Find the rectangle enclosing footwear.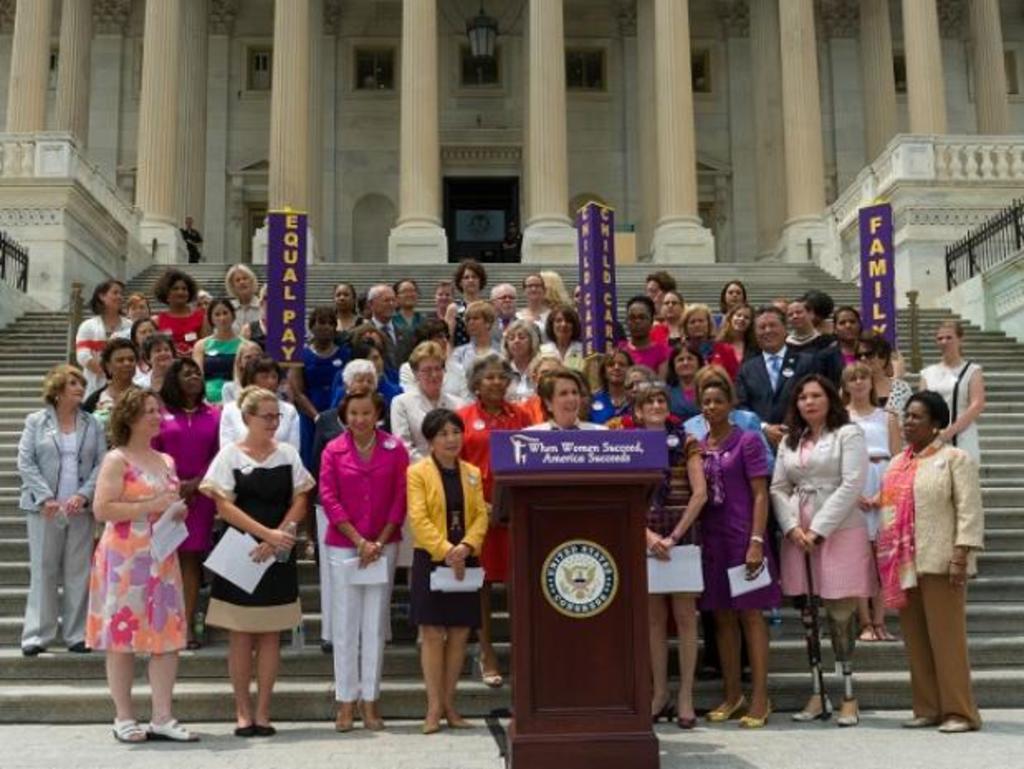
(902, 713, 933, 731).
